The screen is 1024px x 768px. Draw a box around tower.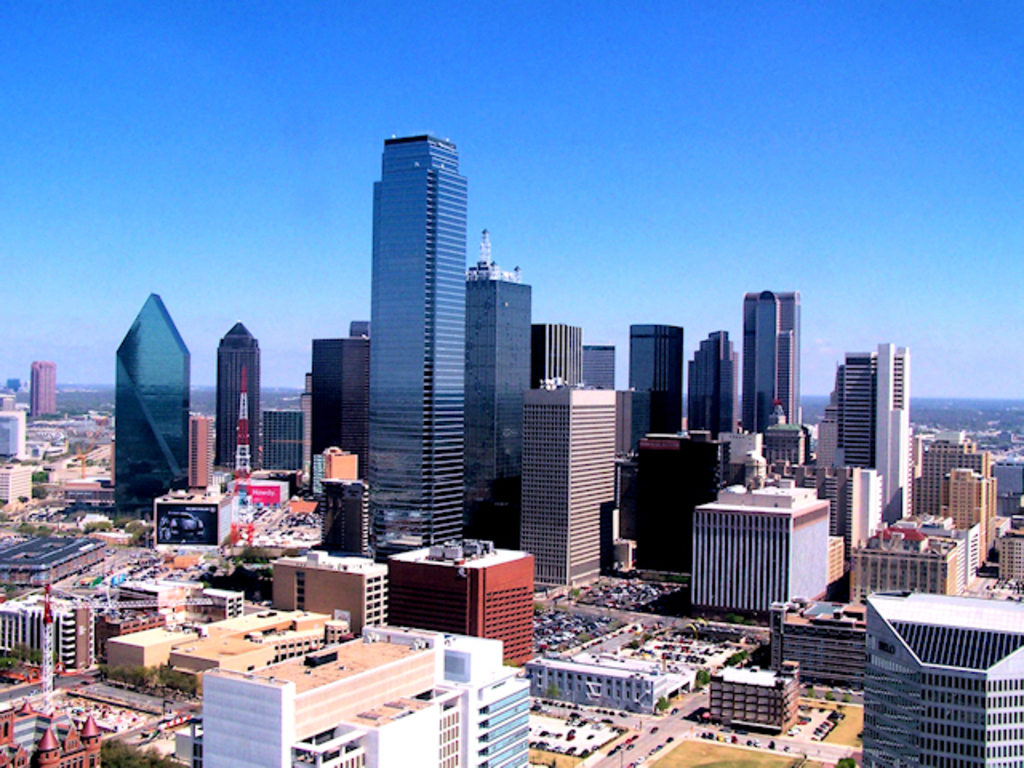
<box>246,410,315,480</box>.
